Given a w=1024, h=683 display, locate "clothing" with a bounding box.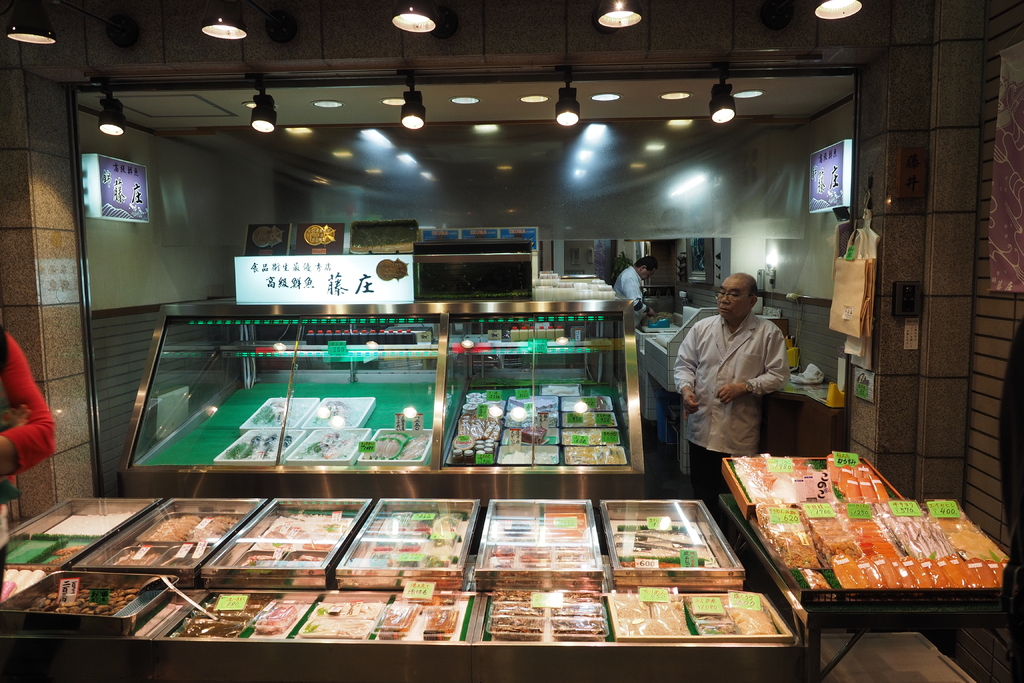
Located: 0:334:58:478.
